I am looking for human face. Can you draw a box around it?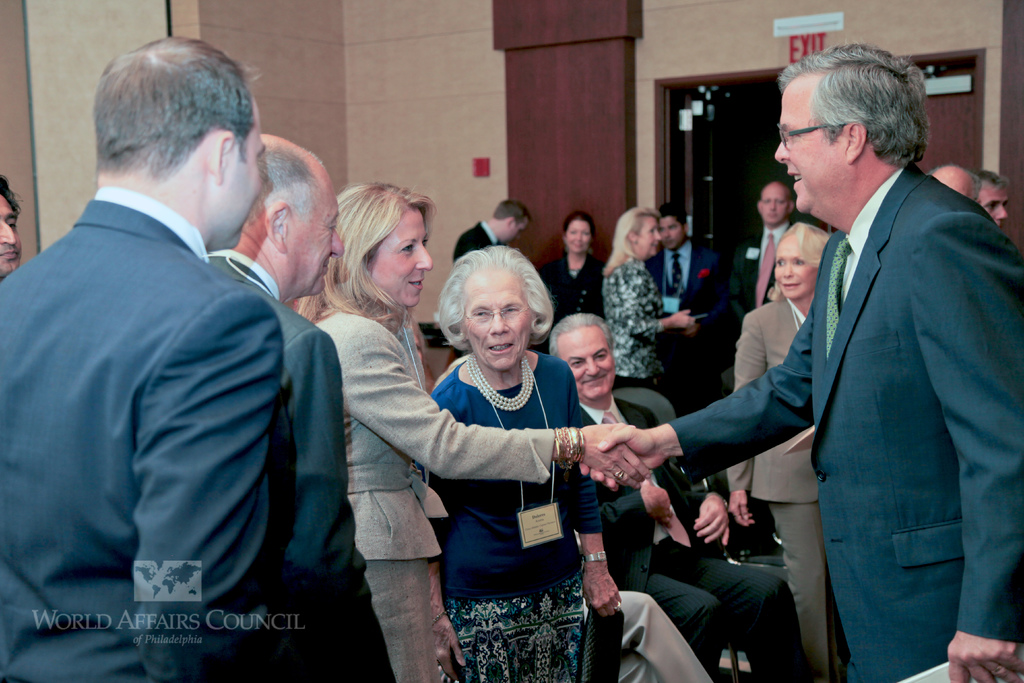
Sure, the bounding box is bbox=(372, 208, 435, 309).
